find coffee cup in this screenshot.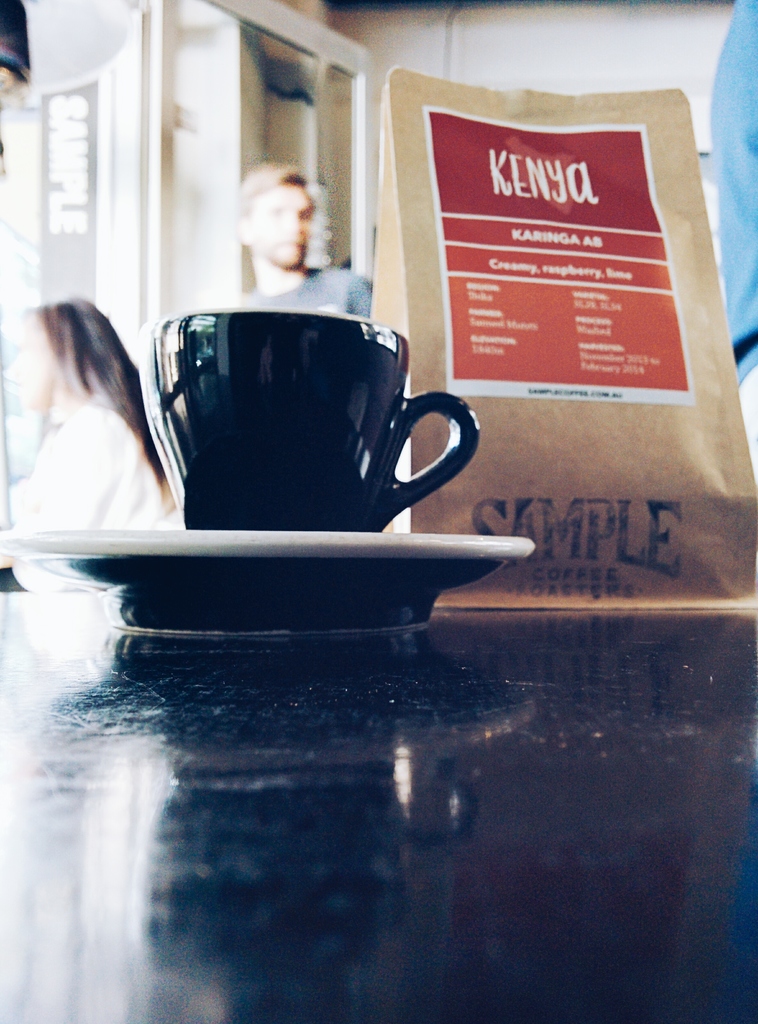
The bounding box for coffee cup is bbox=[142, 312, 480, 529].
